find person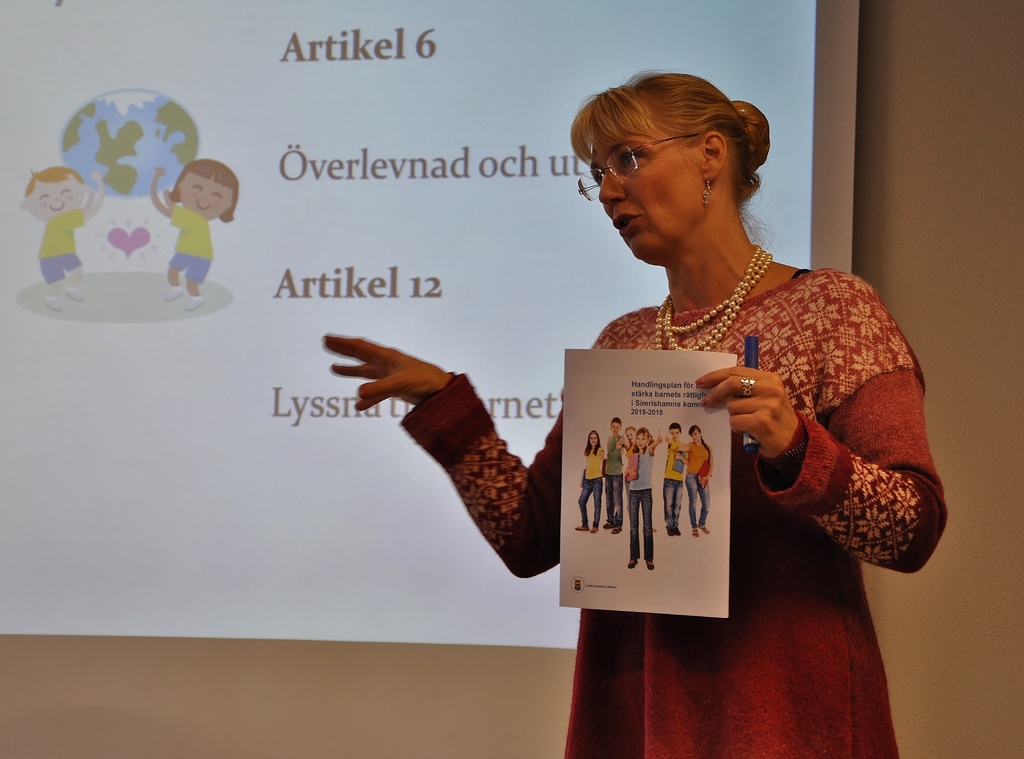
(150, 154, 239, 311)
